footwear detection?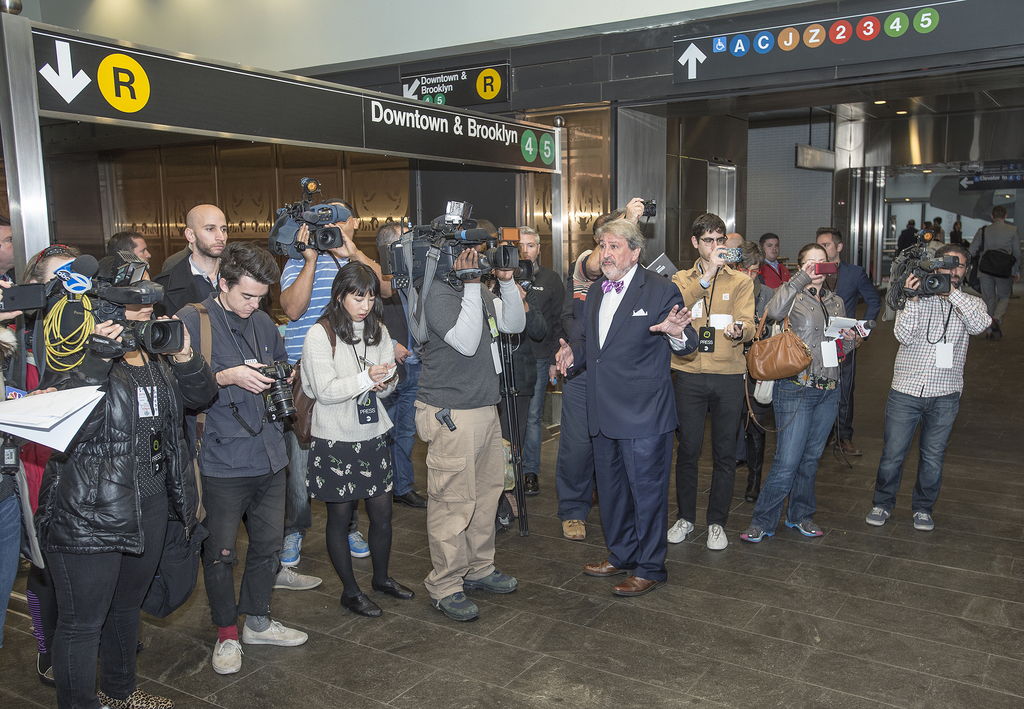
bbox=(614, 574, 658, 596)
